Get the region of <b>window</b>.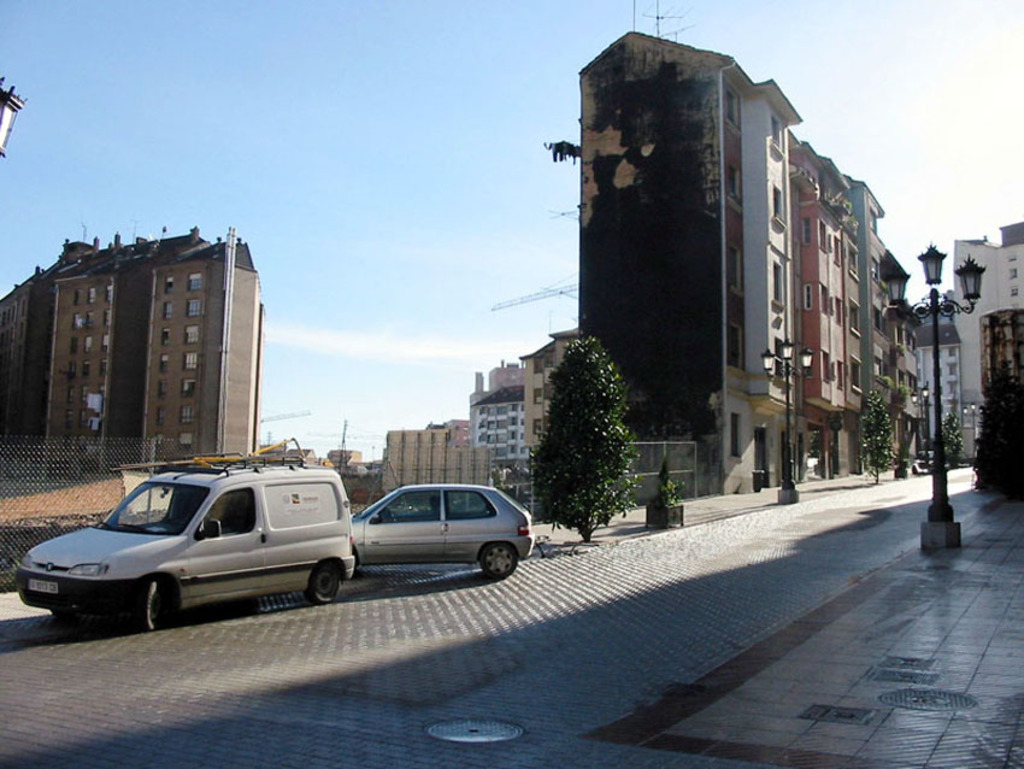
l=188, t=272, r=200, b=295.
